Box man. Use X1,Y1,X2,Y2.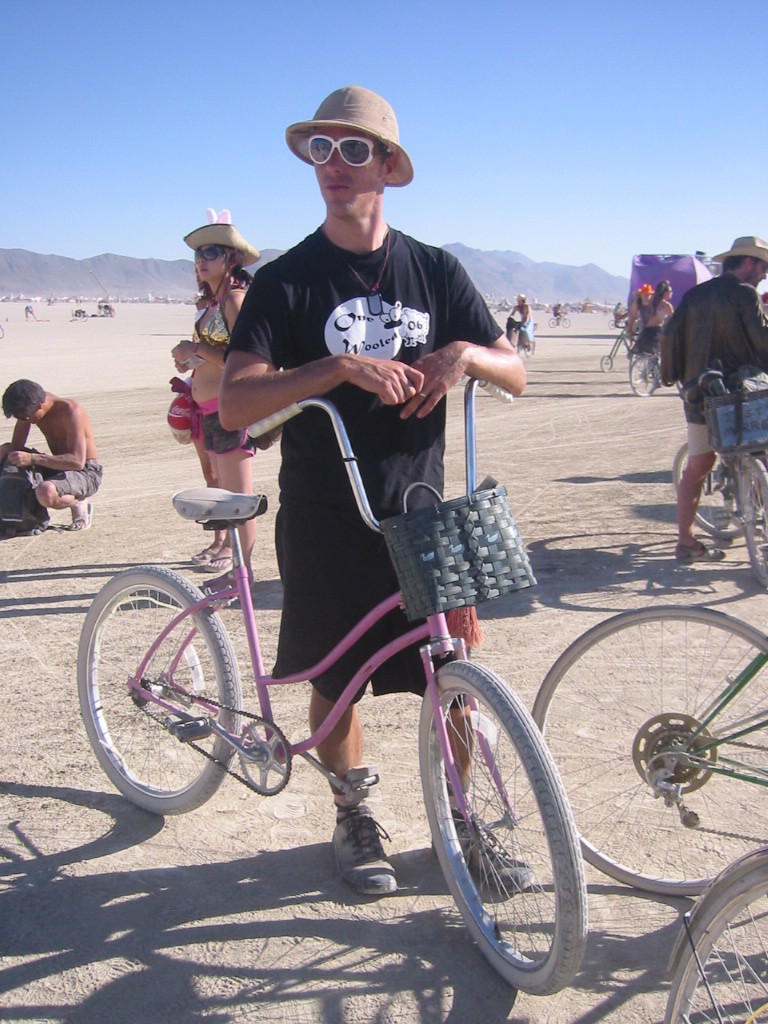
4,370,92,523.
